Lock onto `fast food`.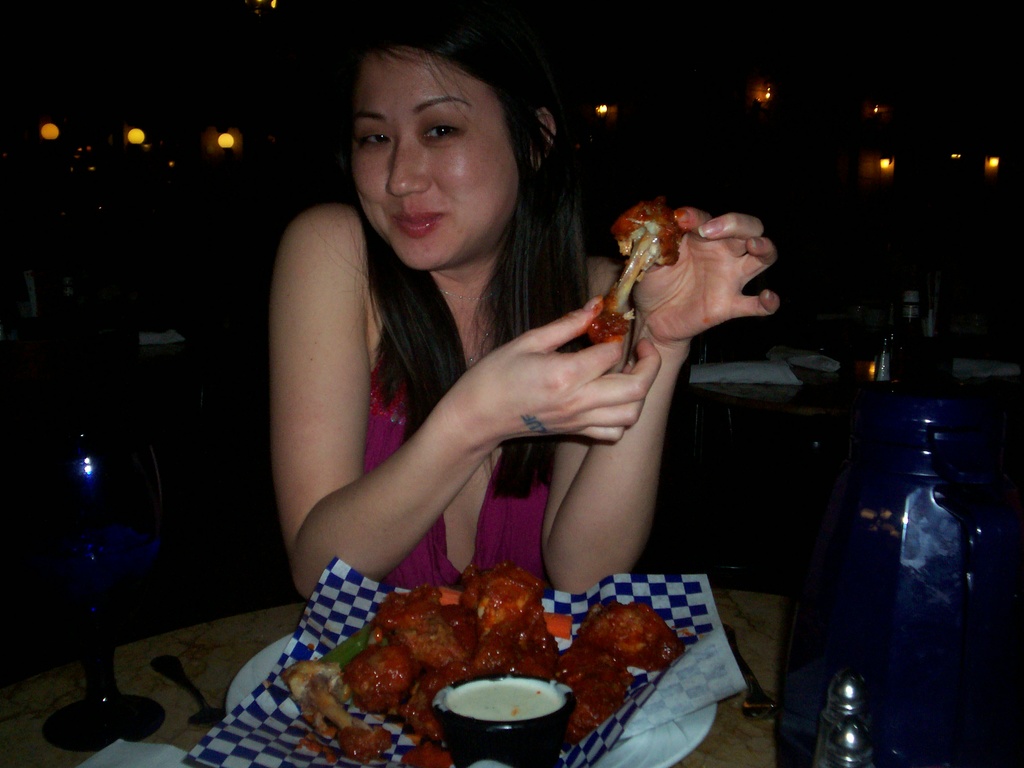
Locked: {"x1": 470, "y1": 570, "x2": 555, "y2": 671}.
